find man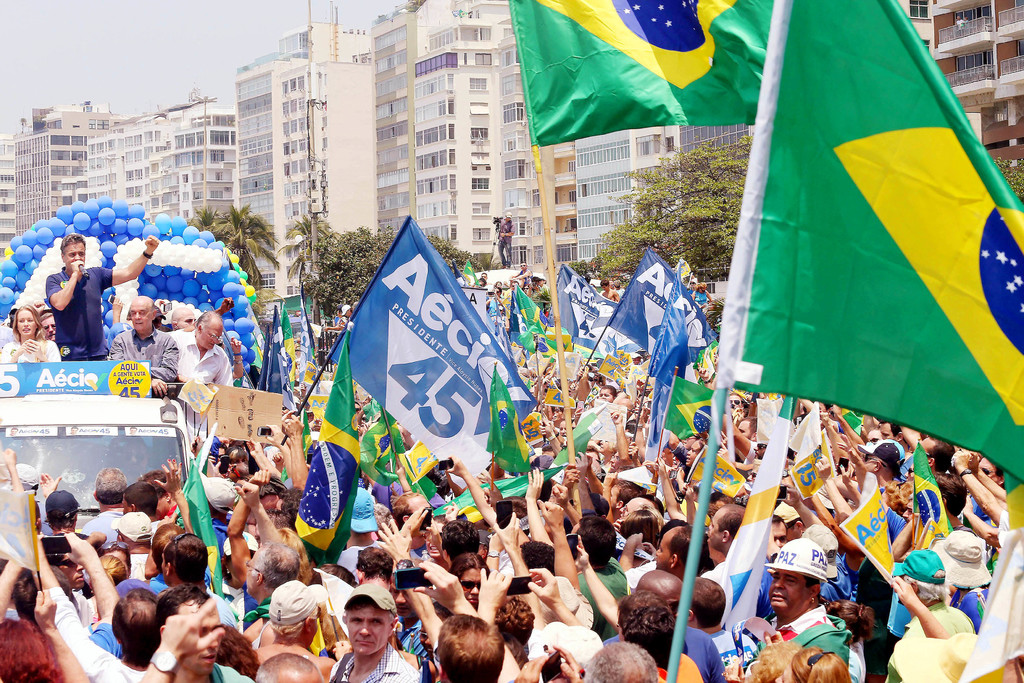
detection(655, 525, 713, 588)
